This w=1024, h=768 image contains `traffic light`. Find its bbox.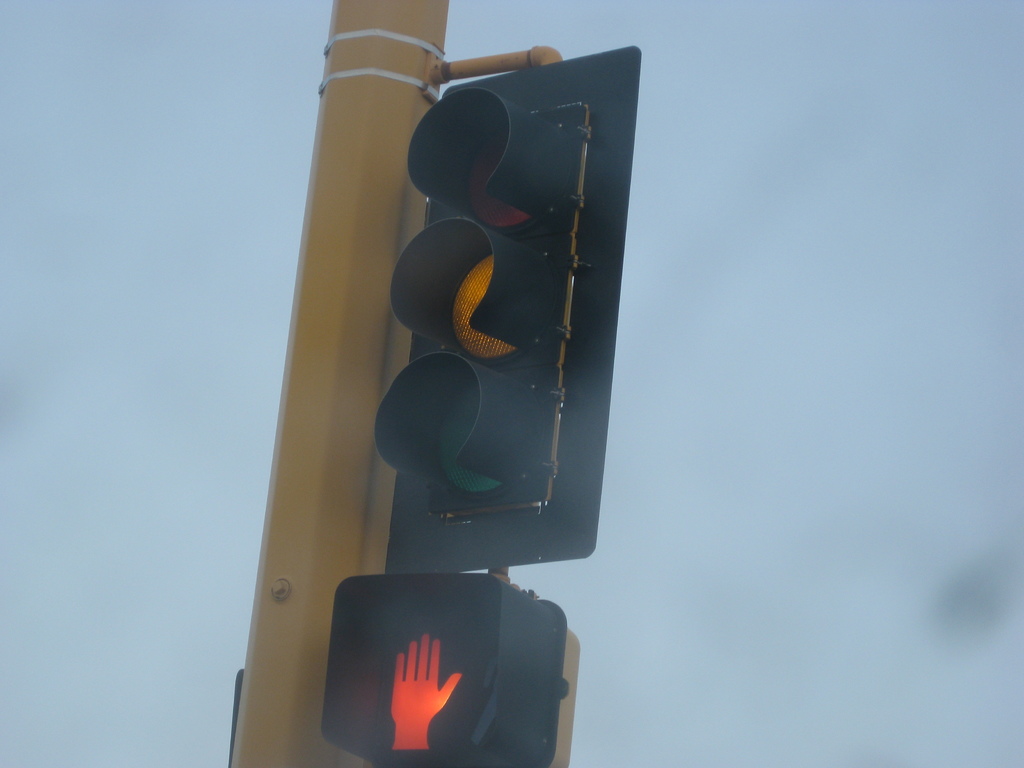
<box>318,577,567,767</box>.
